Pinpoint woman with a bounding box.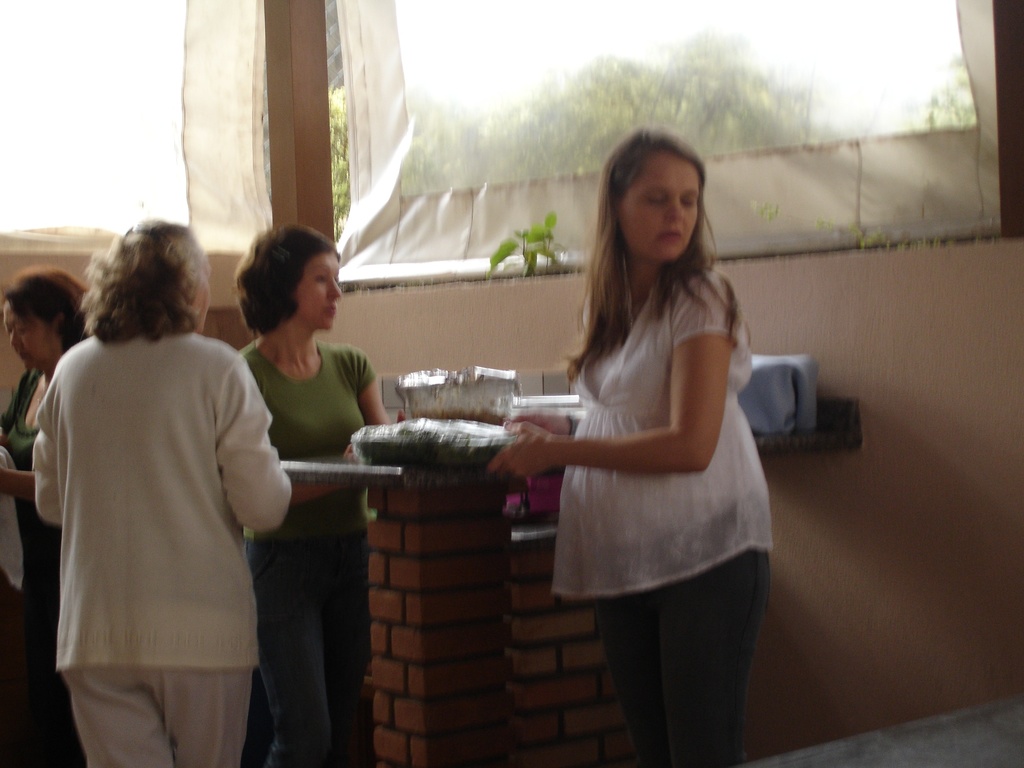
0:269:92:764.
